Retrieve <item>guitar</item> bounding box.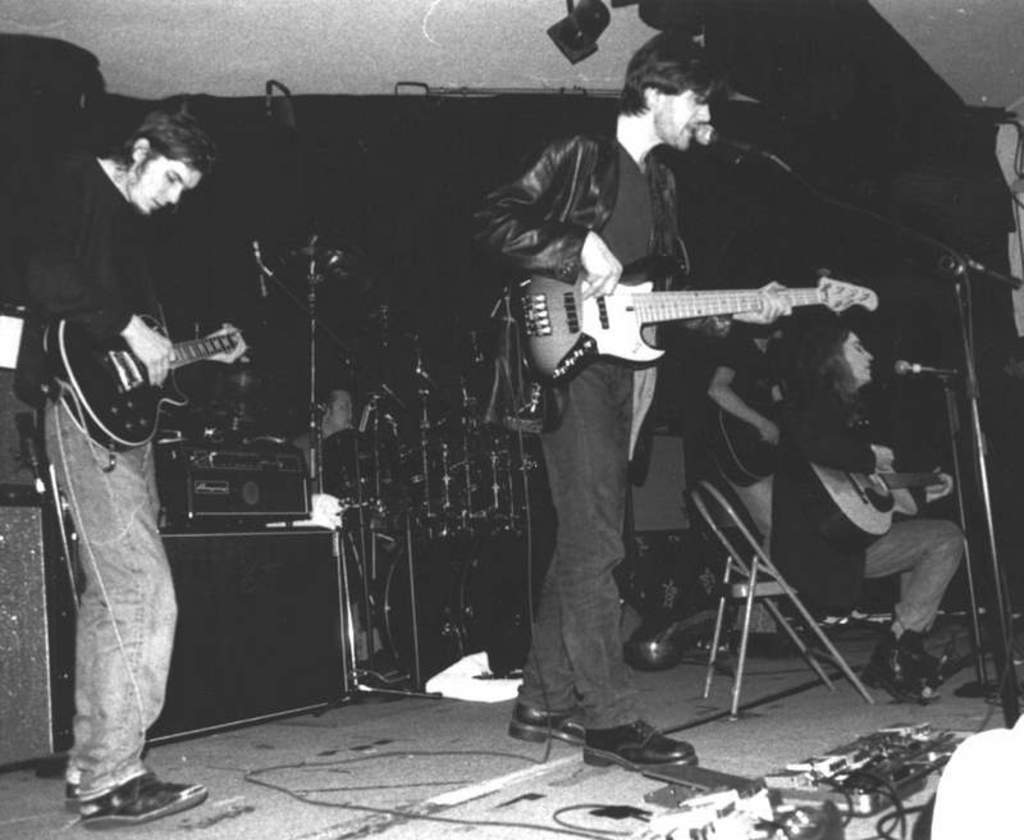
Bounding box: bbox=[700, 380, 788, 494].
